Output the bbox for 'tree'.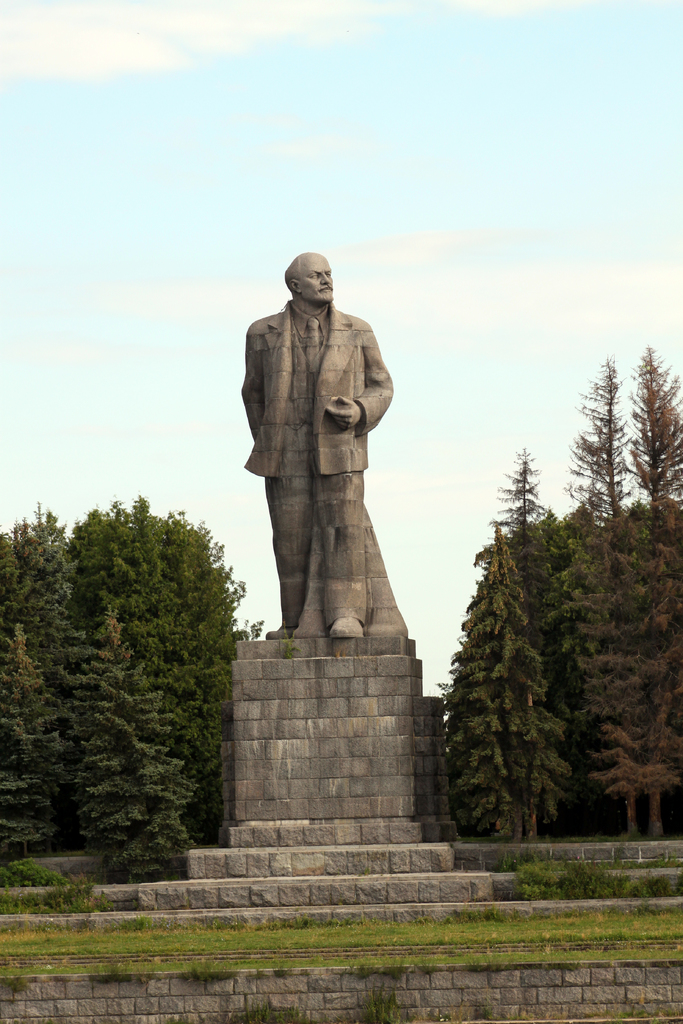
559 360 650 830.
